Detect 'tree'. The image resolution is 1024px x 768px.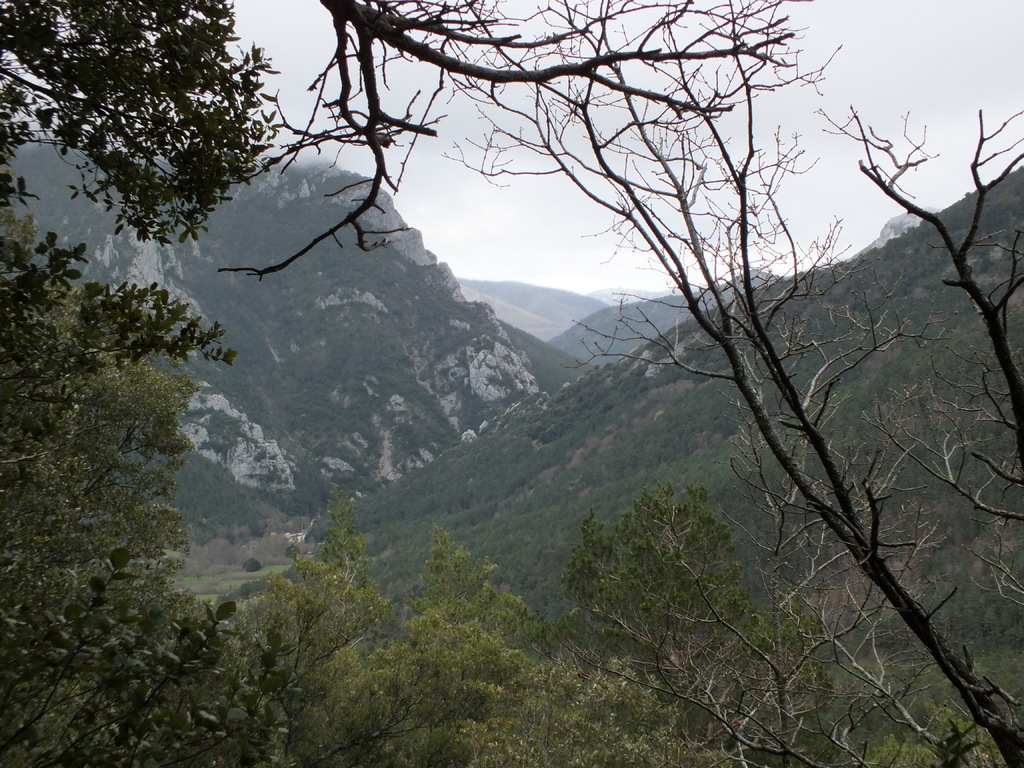
detection(379, 0, 984, 748).
